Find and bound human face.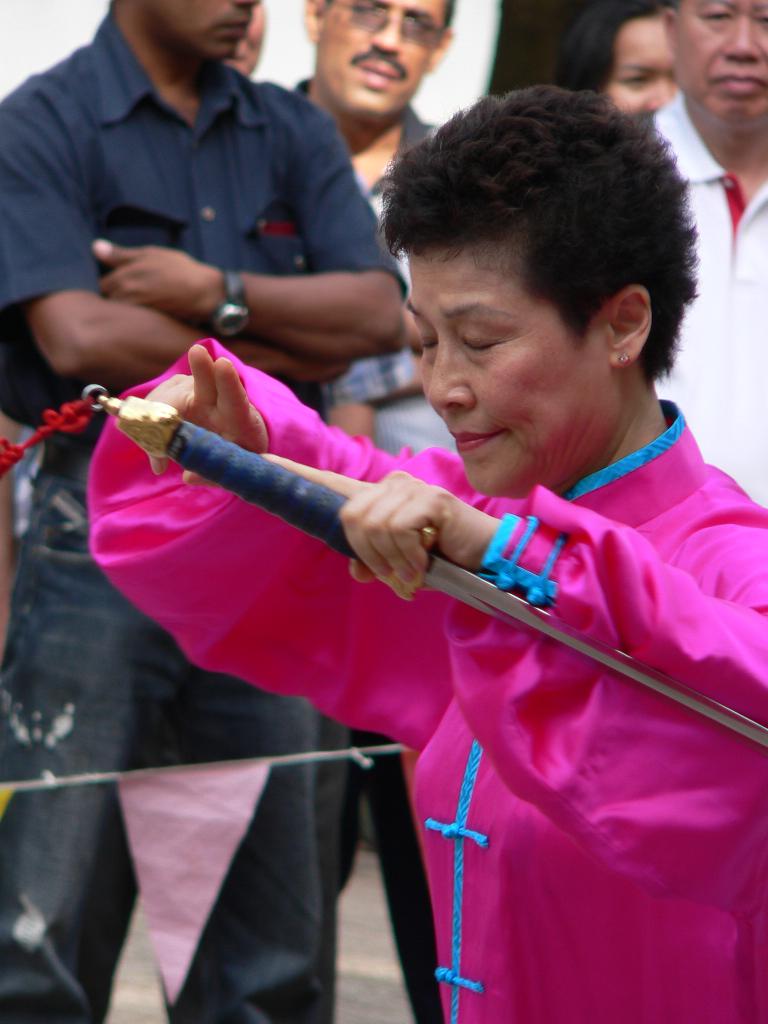
Bound: Rect(411, 232, 626, 493).
